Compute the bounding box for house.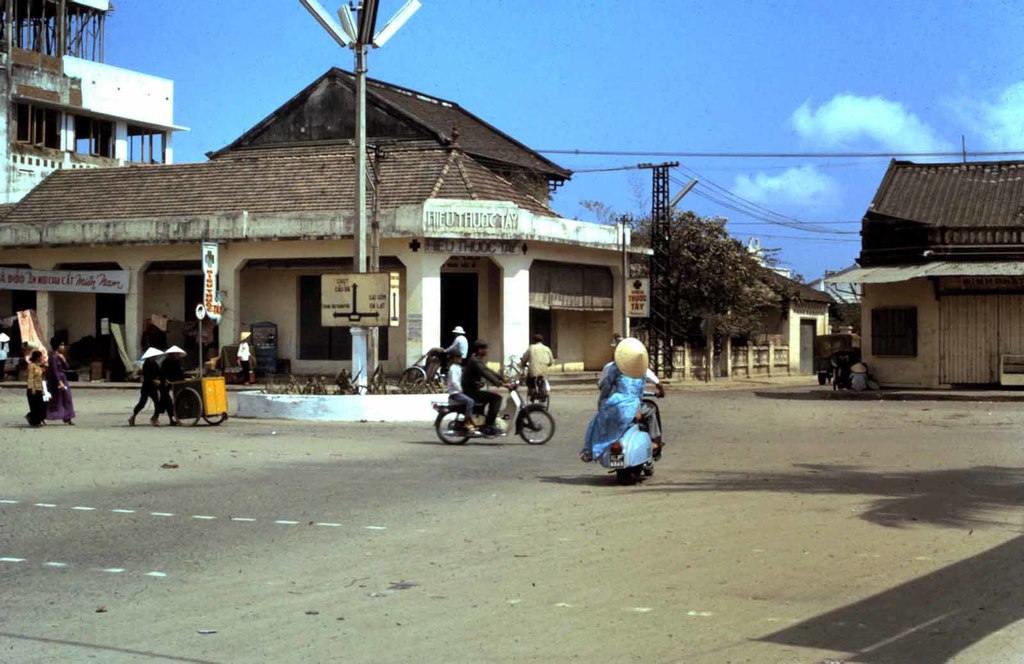
region(852, 165, 1023, 382).
